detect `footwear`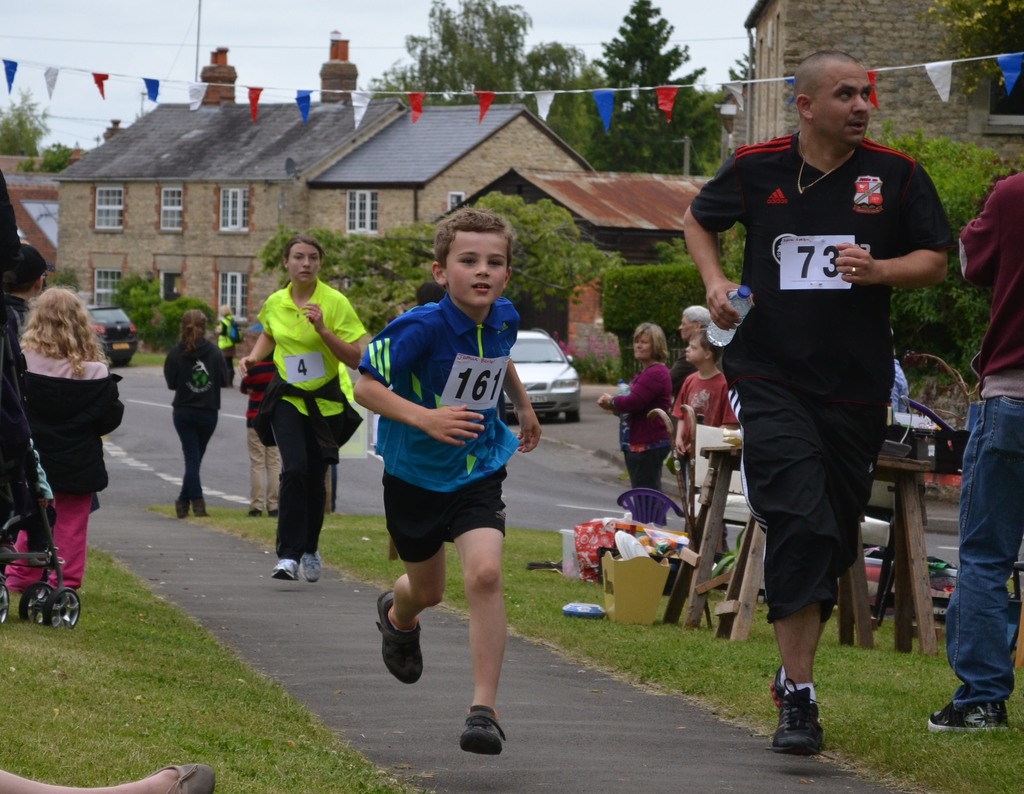
147,765,218,793
